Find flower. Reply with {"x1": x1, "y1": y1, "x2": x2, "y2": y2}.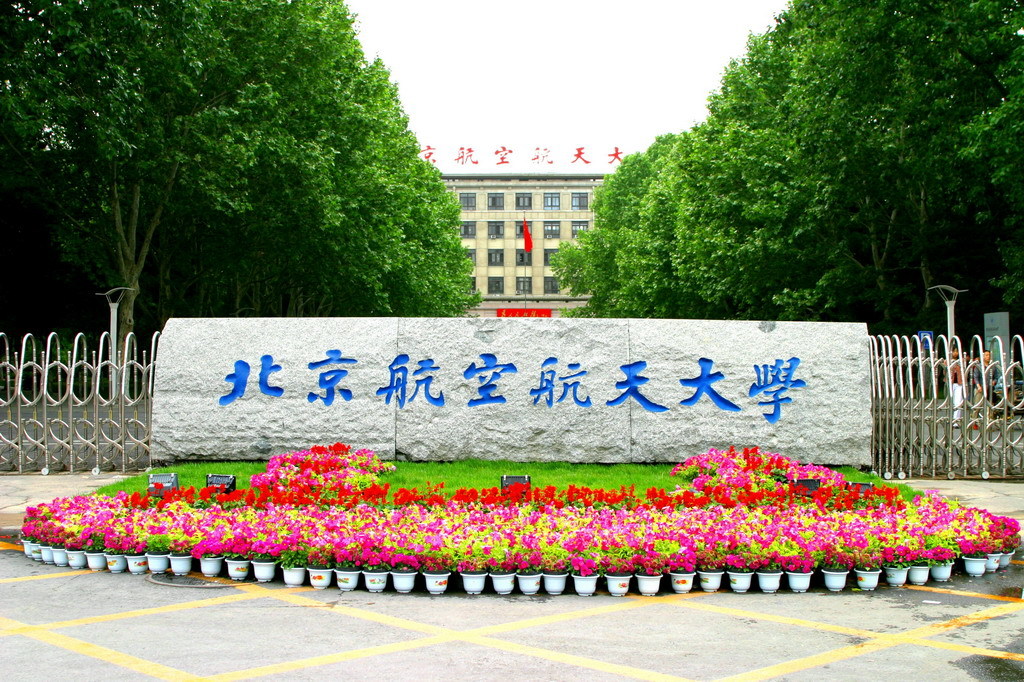
{"x1": 327, "y1": 439, "x2": 355, "y2": 457}.
